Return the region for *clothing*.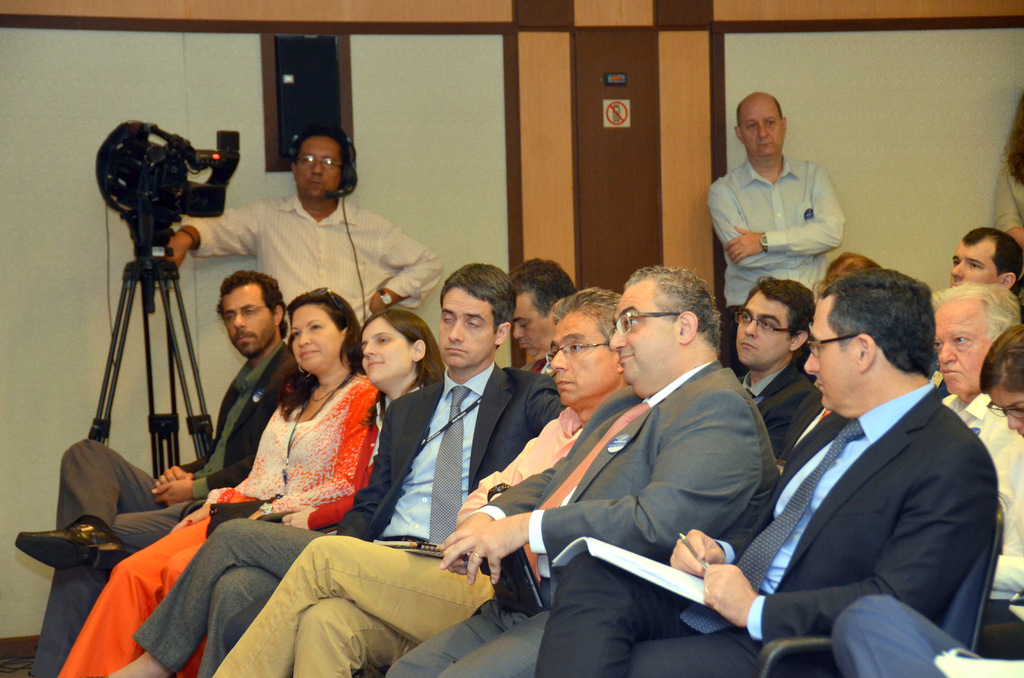
740,358,816,449.
